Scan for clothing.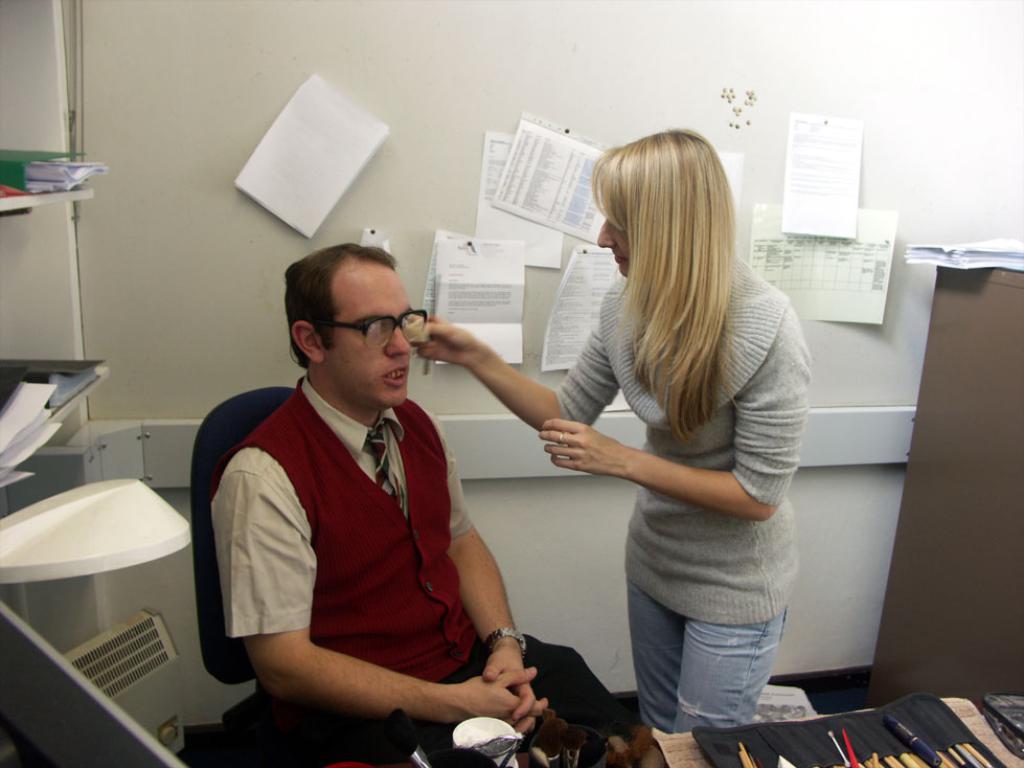
Scan result: <box>550,258,797,767</box>.
